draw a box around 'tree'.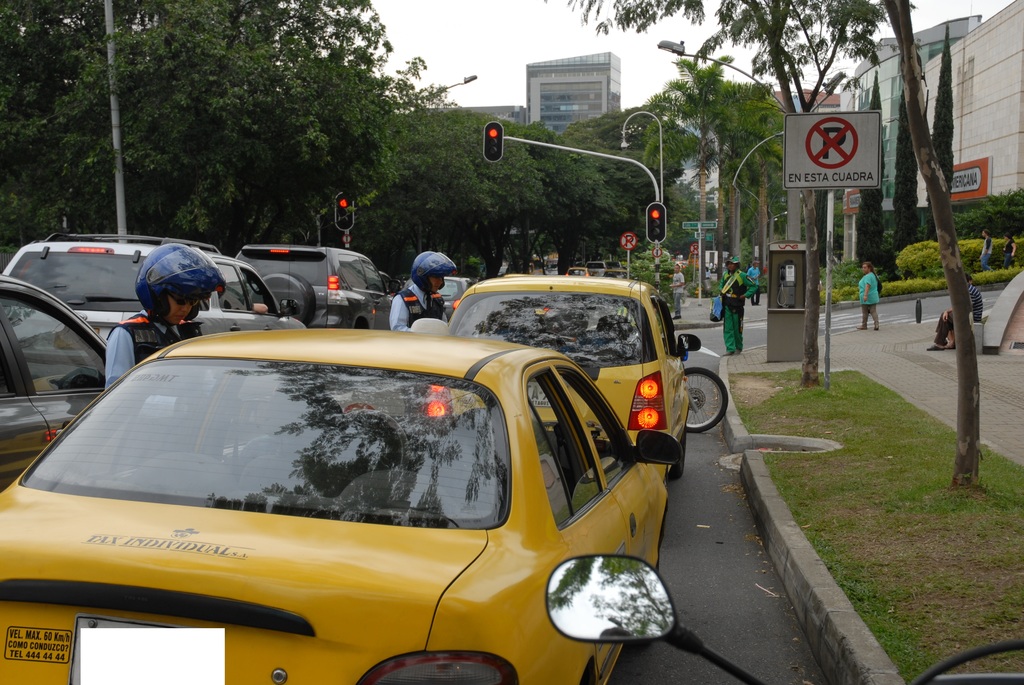
bbox(850, 76, 897, 282).
